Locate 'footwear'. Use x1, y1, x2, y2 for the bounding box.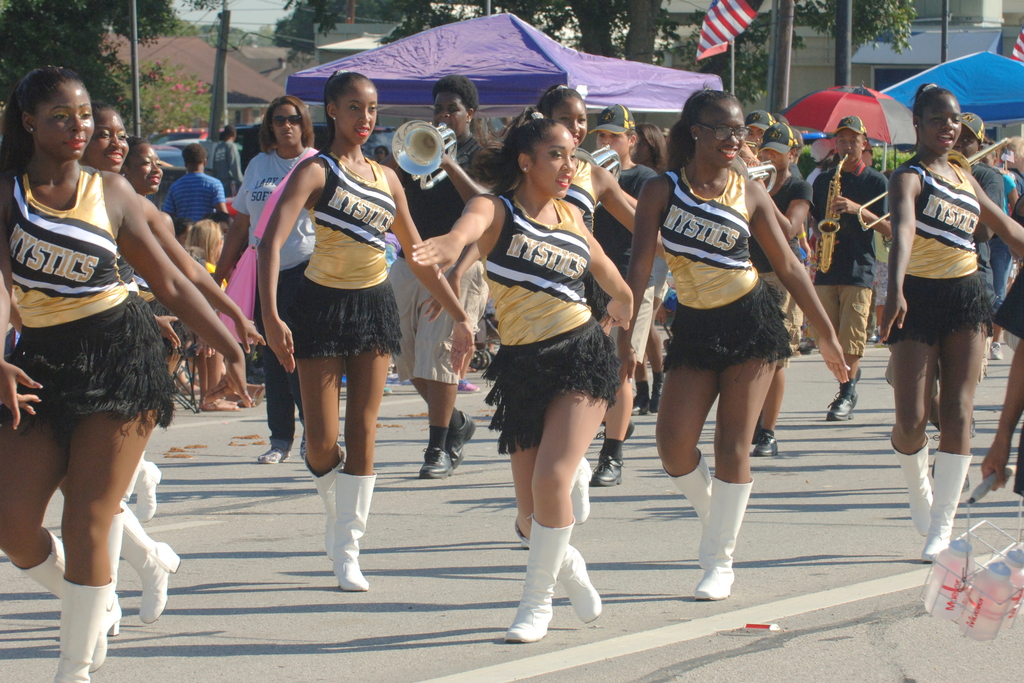
593, 419, 638, 444.
